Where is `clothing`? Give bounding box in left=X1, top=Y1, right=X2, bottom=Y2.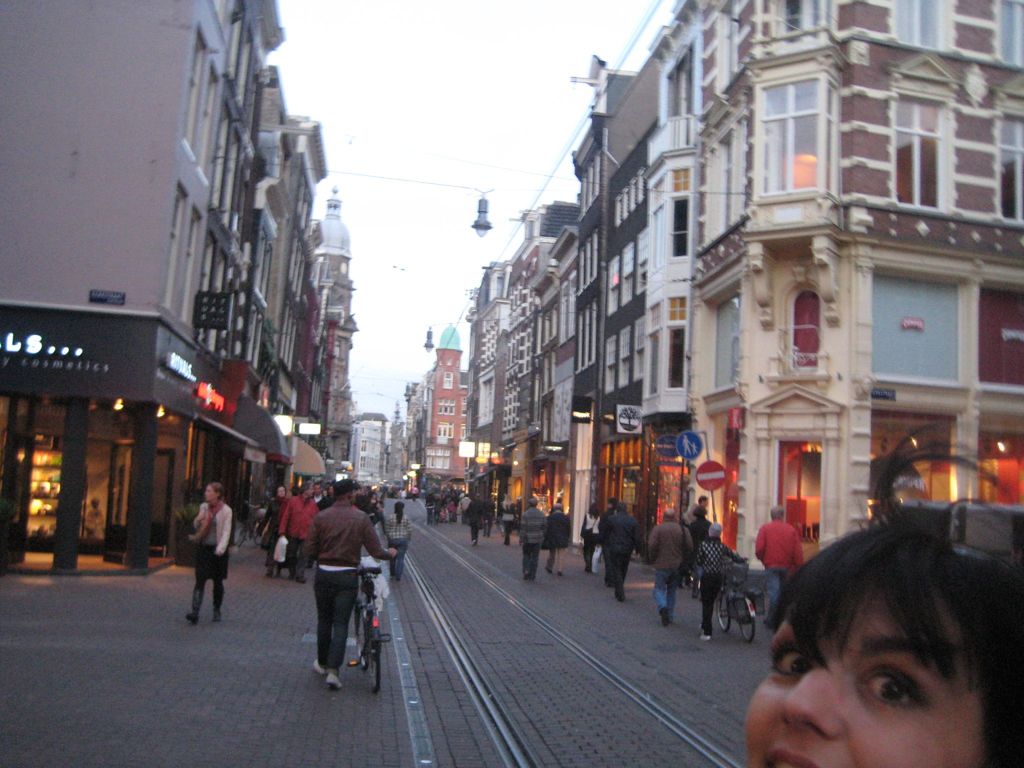
left=751, top=515, right=804, bottom=630.
